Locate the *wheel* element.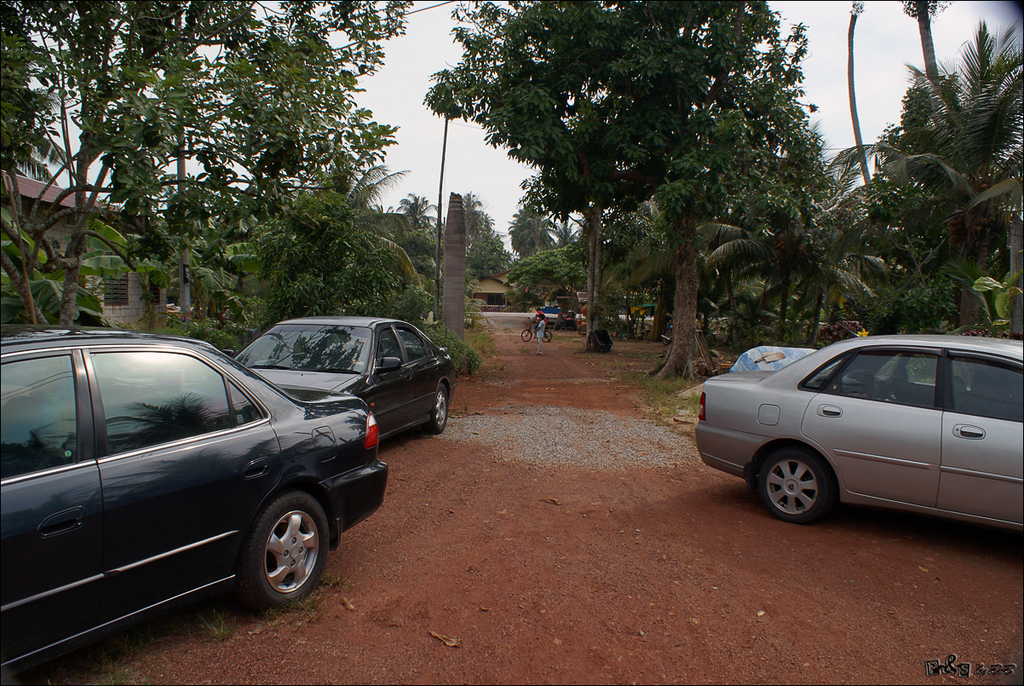
Element bbox: (left=431, top=381, right=451, bottom=427).
